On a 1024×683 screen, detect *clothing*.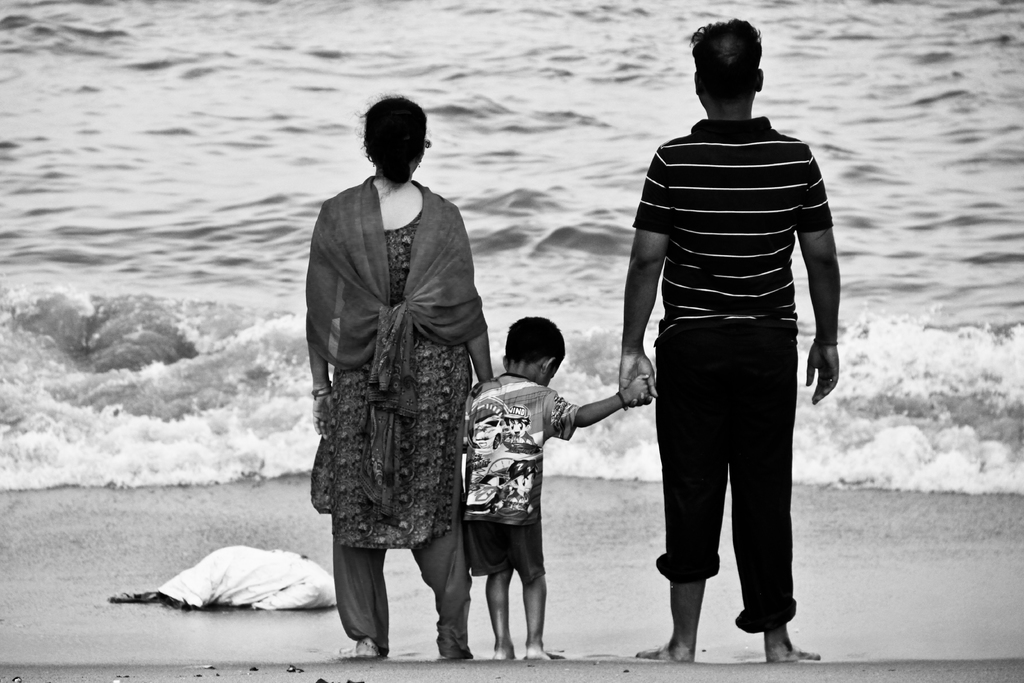
<bbox>308, 177, 490, 651</bbox>.
